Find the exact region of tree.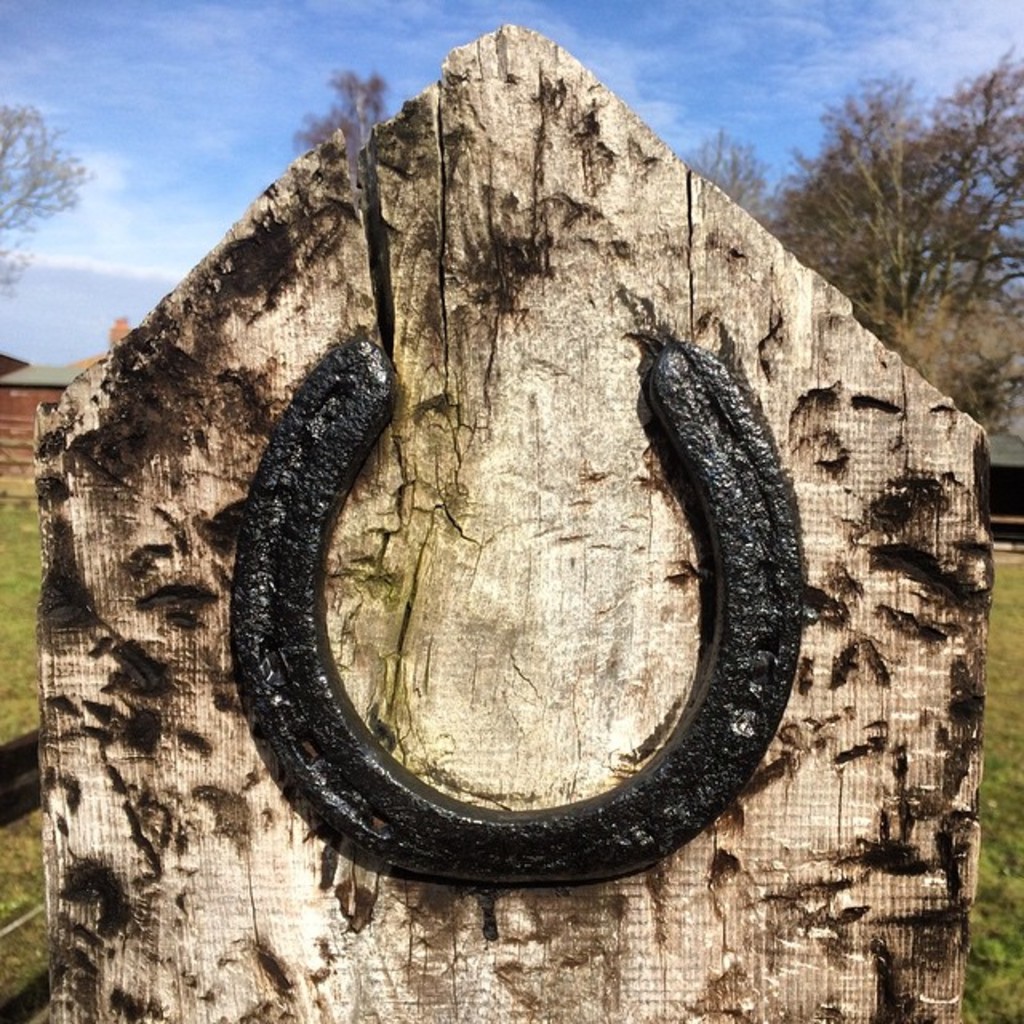
Exact region: x1=0 y1=94 x2=78 y2=304.
